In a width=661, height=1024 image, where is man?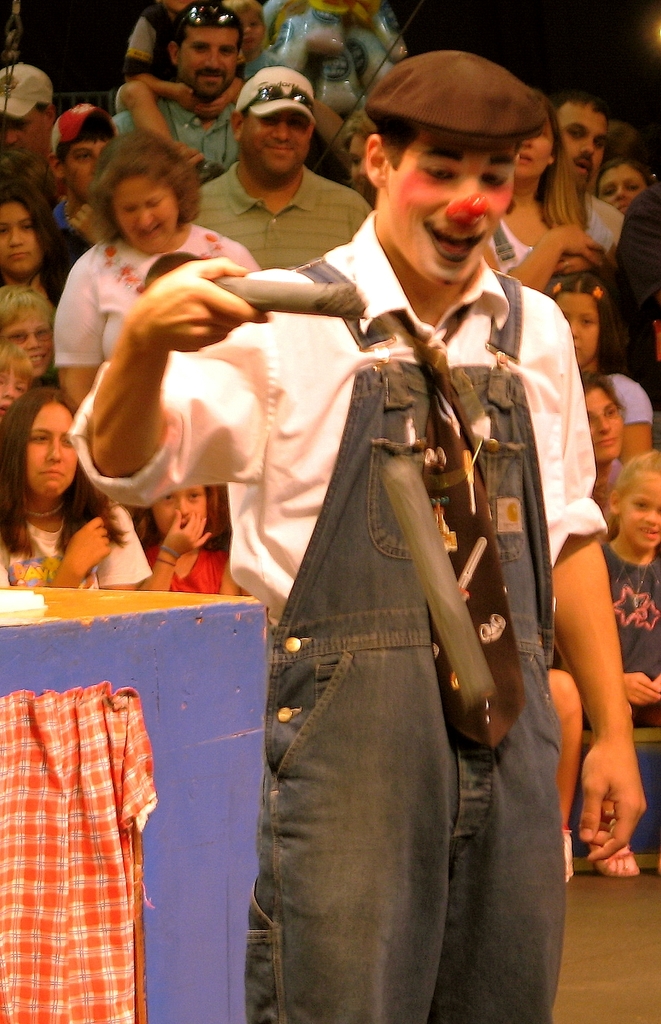
x1=190, y1=63, x2=384, y2=282.
